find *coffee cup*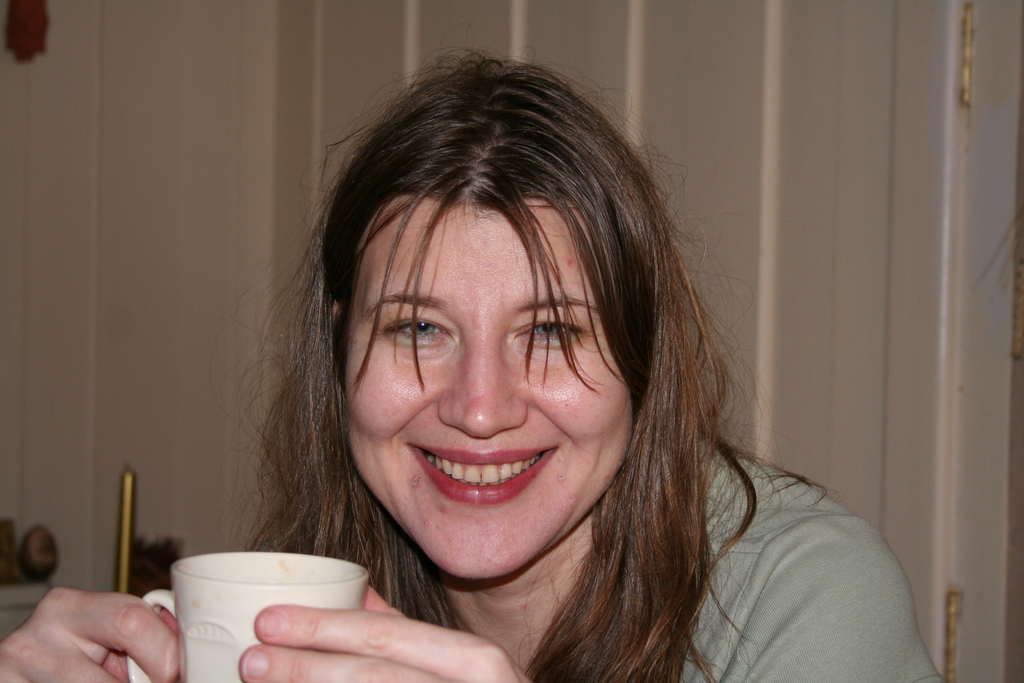
(130,550,368,682)
